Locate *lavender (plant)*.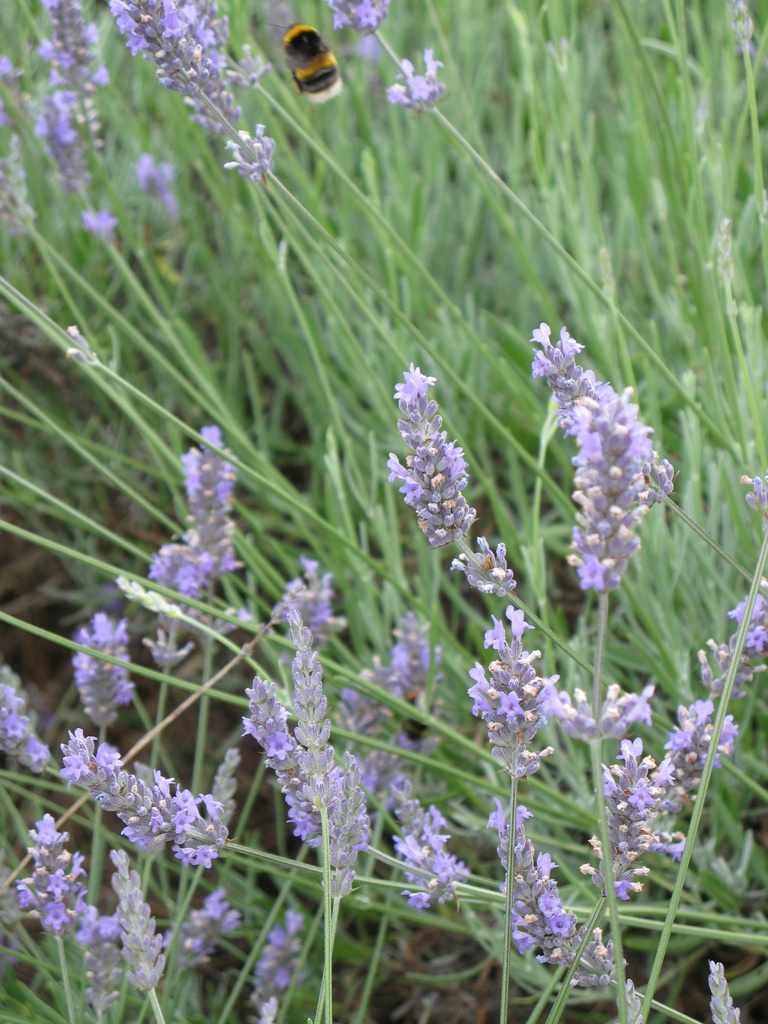
Bounding box: [112, 0, 284, 188].
